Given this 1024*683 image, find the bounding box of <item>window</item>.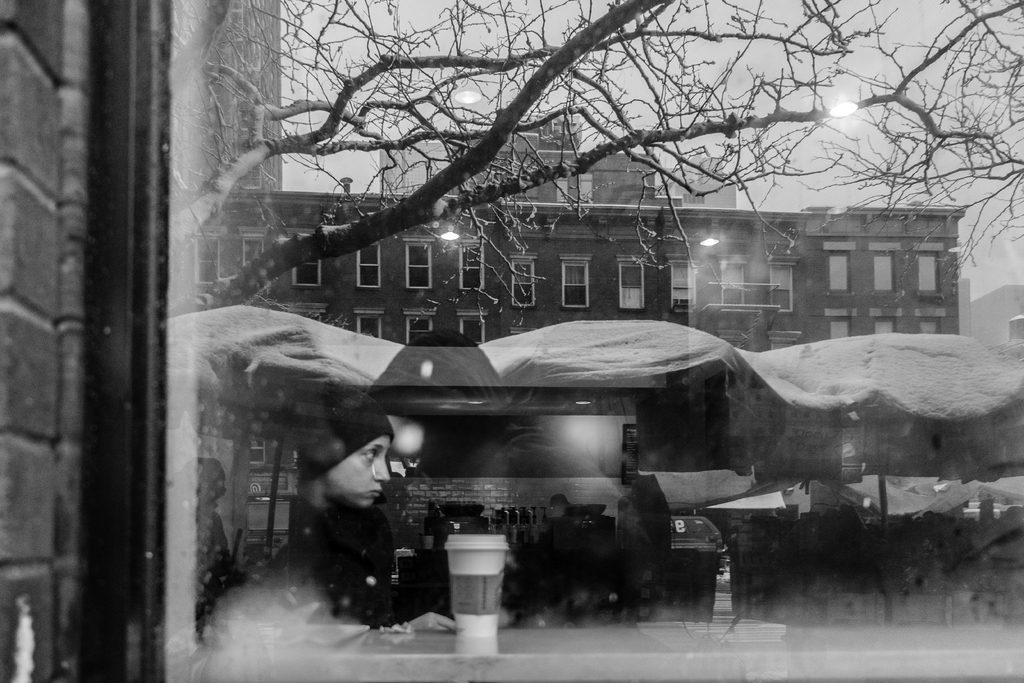
x1=618 y1=258 x2=648 y2=308.
